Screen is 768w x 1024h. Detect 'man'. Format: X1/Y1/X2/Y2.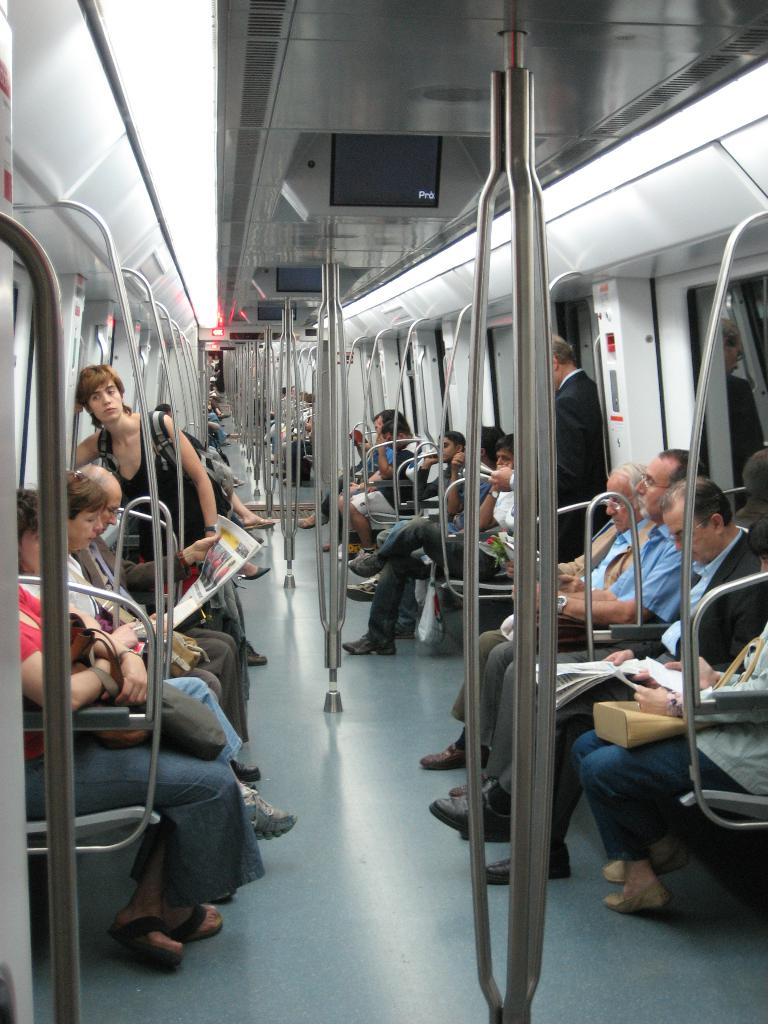
296/414/381/552.
